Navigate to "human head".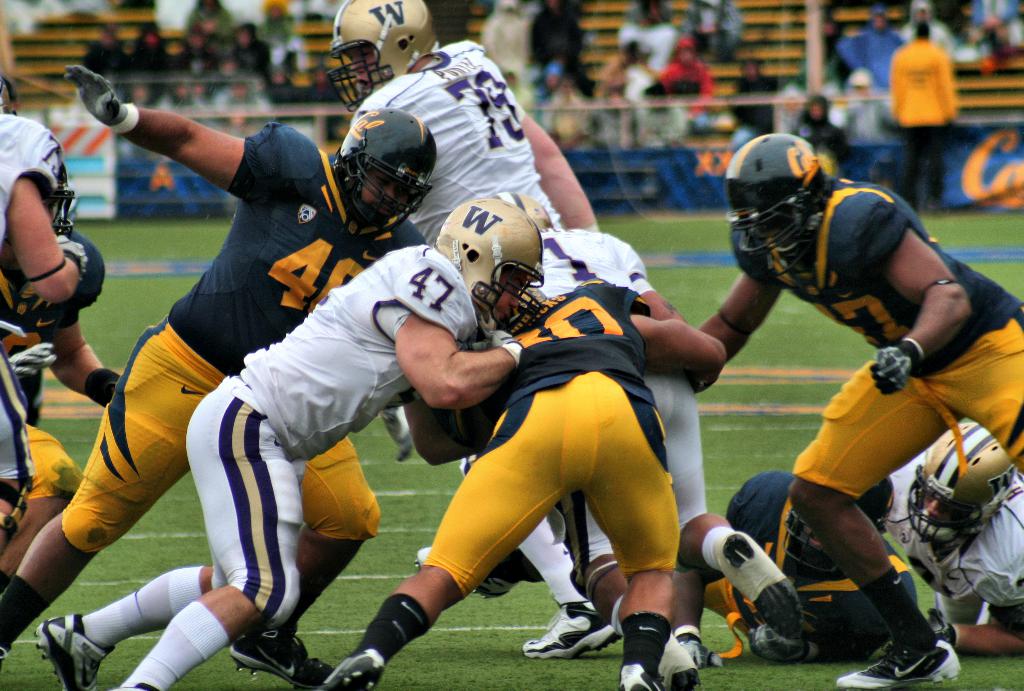
Navigation target: x1=335 y1=103 x2=435 y2=227.
